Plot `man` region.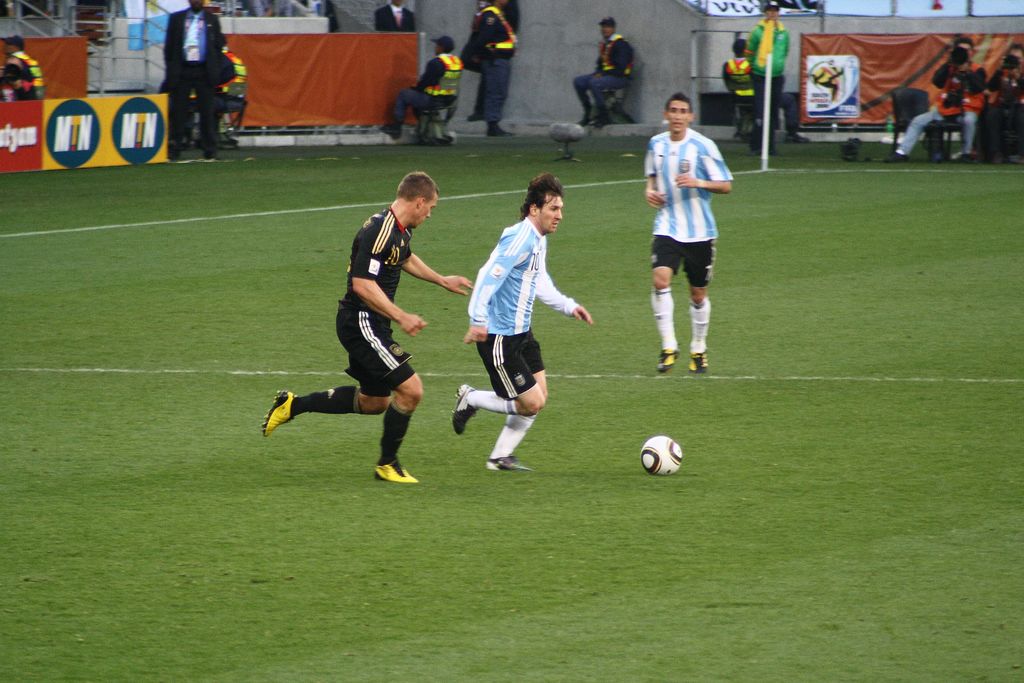
Plotted at locate(982, 40, 1023, 149).
